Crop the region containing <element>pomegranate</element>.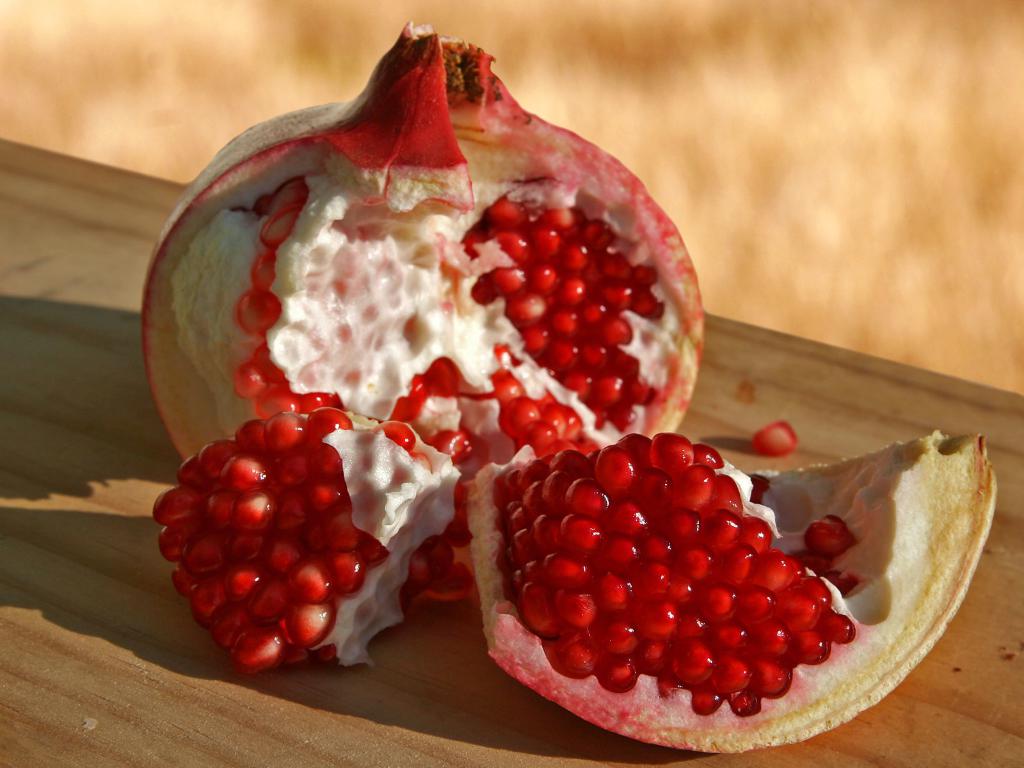
Crop region: [137, 28, 698, 603].
